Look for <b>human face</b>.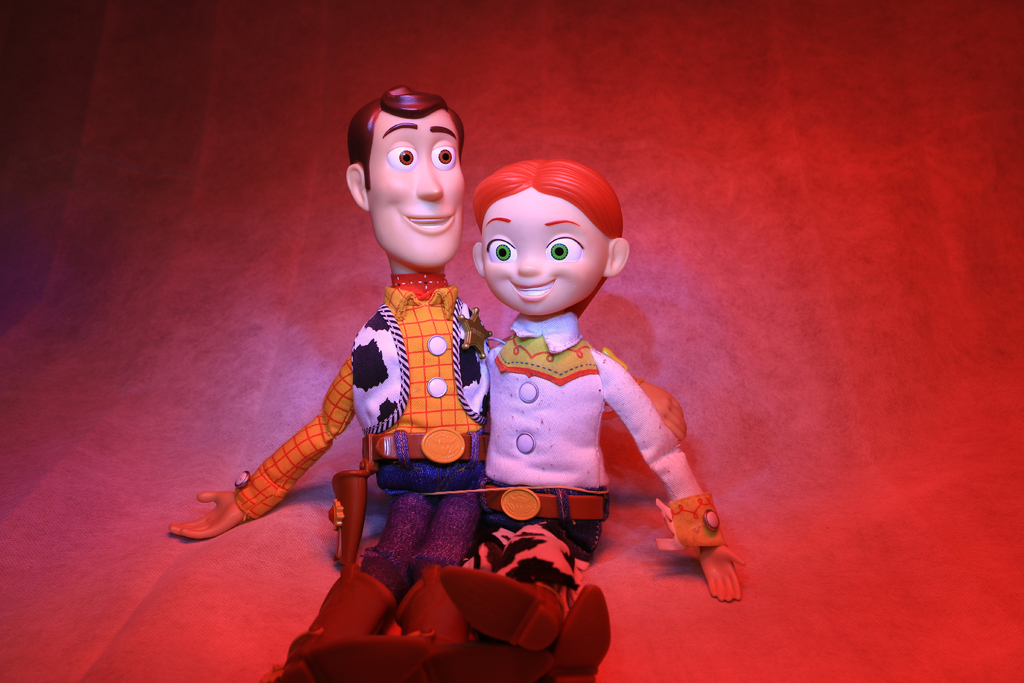
Found: {"x1": 477, "y1": 186, "x2": 609, "y2": 320}.
